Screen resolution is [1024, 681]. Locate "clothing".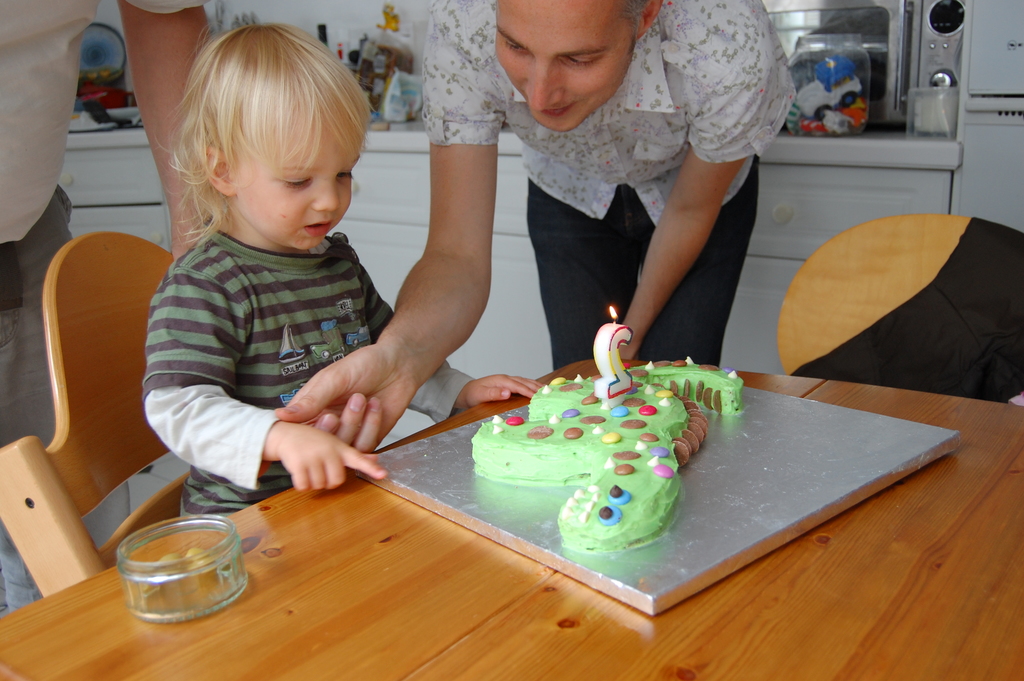
{"x1": 421, "y1": 0, "x2": 801, "y2": 364}.
